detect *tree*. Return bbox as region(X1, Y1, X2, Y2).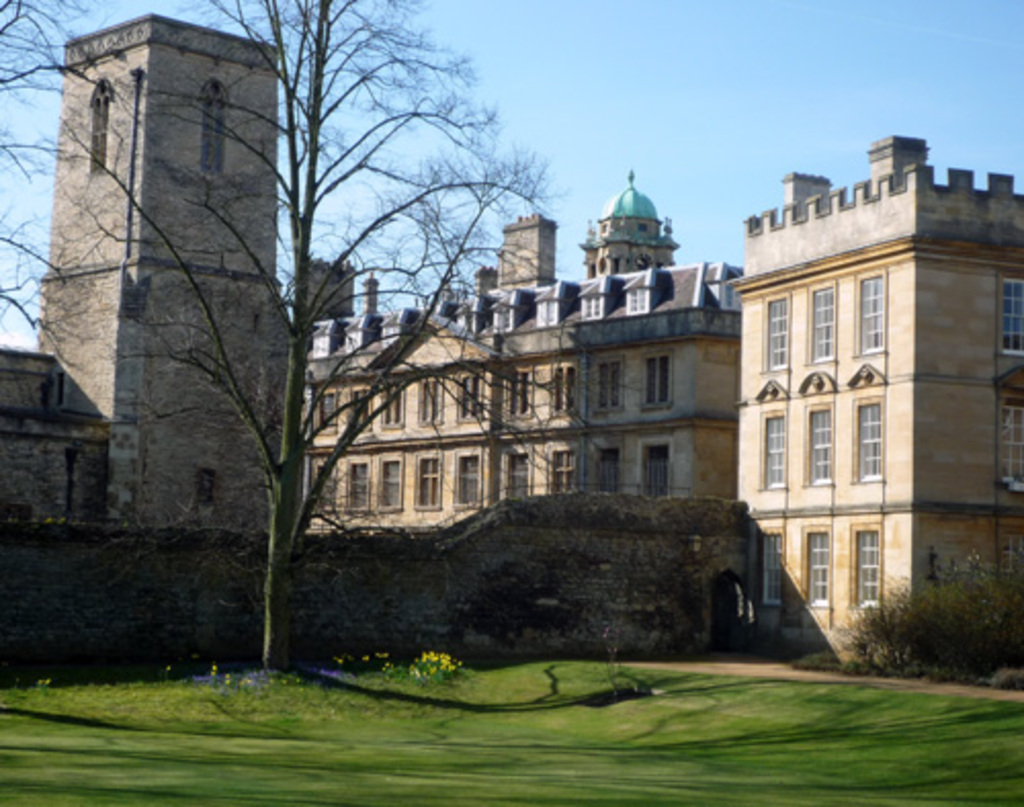
region(18, 0, 649, 678).
